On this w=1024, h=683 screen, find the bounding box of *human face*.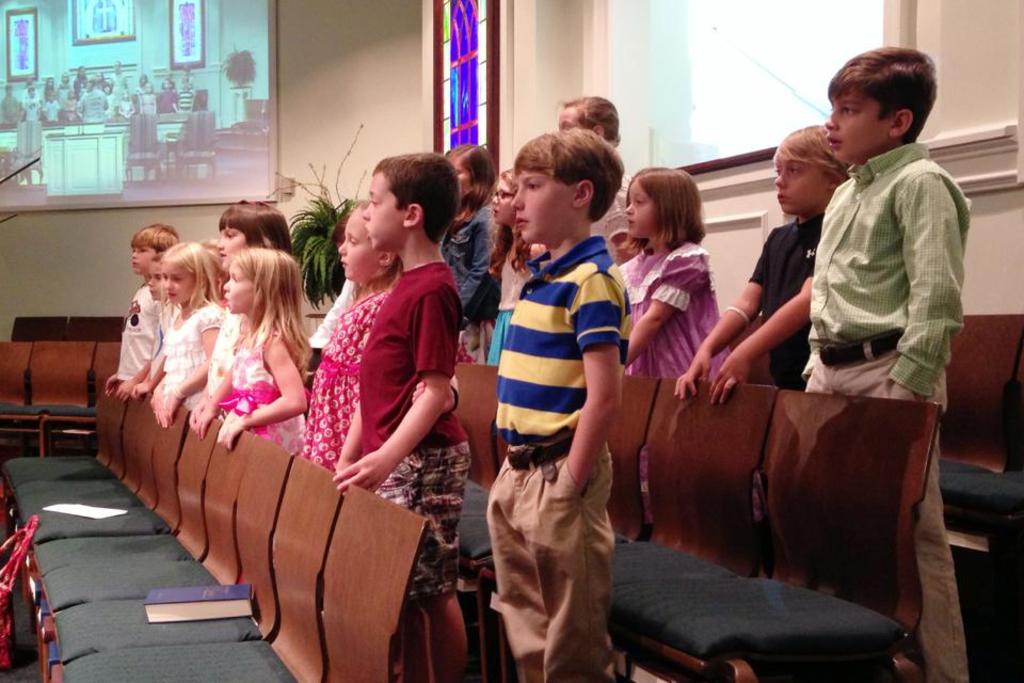
Bounding box: (left=333, top=217, right=380, bottom=283).
